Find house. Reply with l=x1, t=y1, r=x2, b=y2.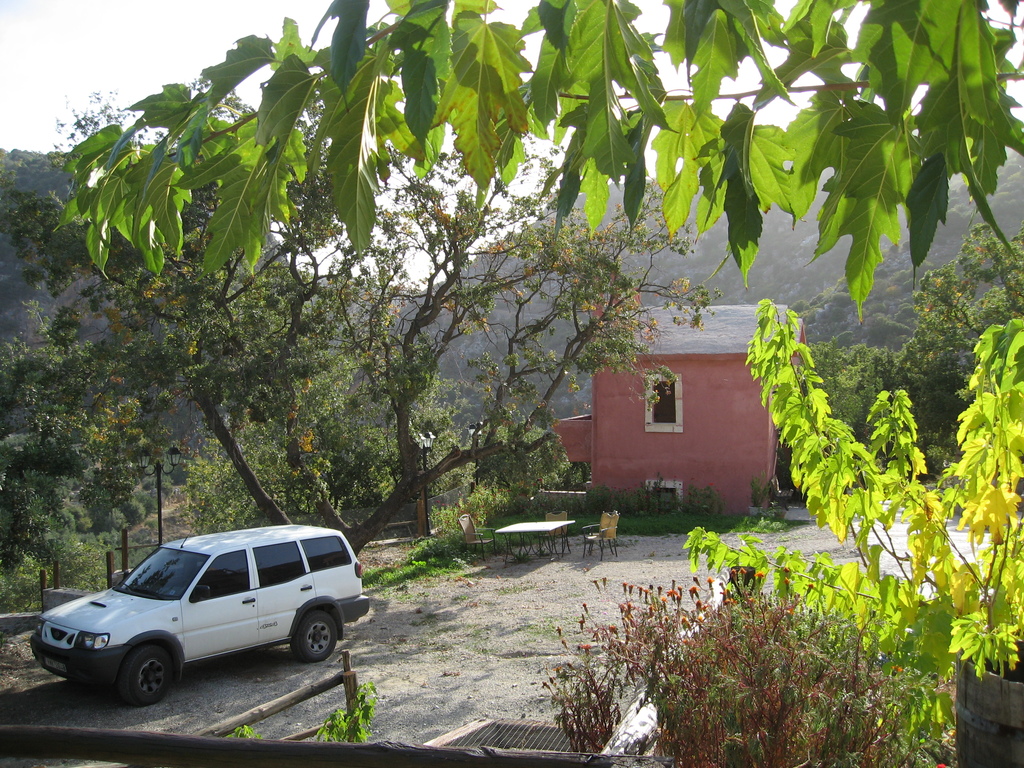
l=540, t=323, r=797, b=515.
